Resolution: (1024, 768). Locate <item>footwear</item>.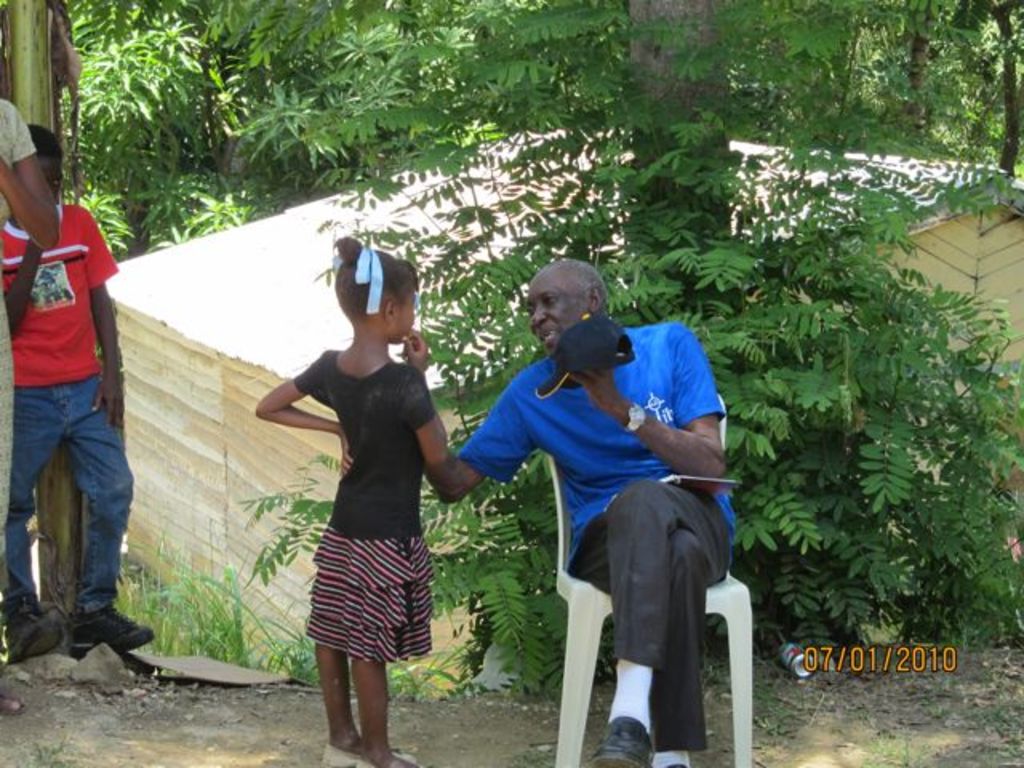
[352, 757, 419, 766].
